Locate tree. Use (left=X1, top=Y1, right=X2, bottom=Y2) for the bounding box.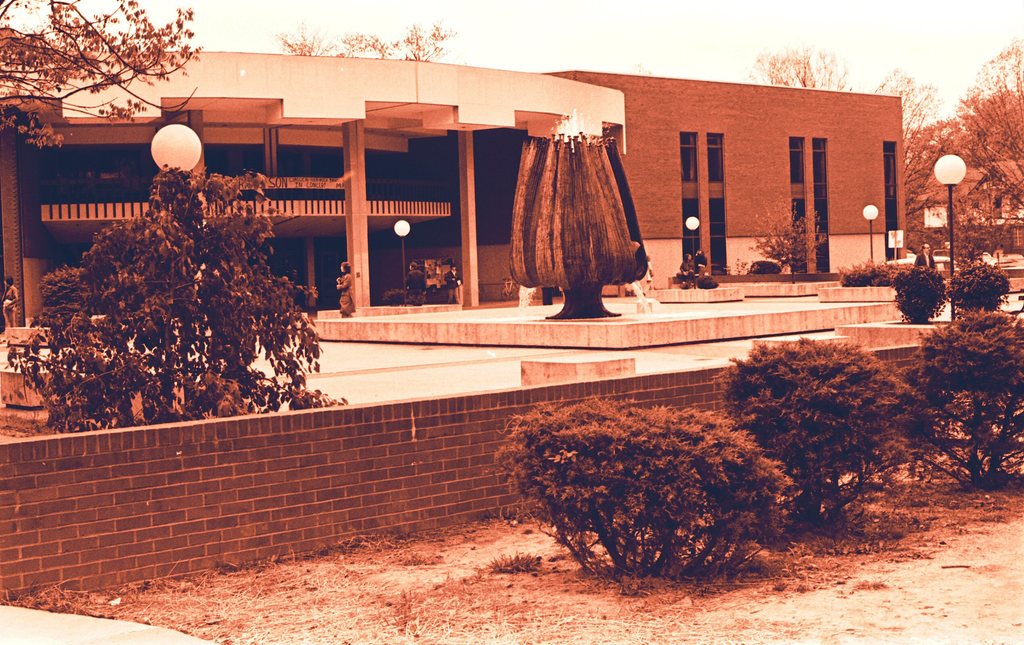
(left=867, top=36, right=1023, bottom=233).
